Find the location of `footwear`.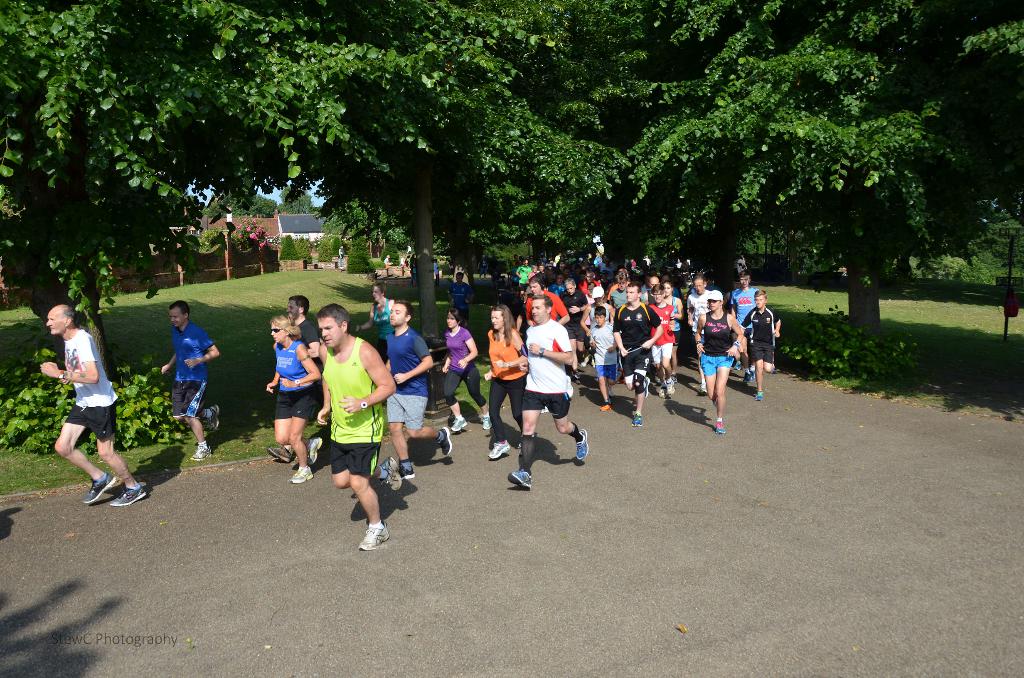
Location: x1=116, y1=480, x2=152, y2=508.
